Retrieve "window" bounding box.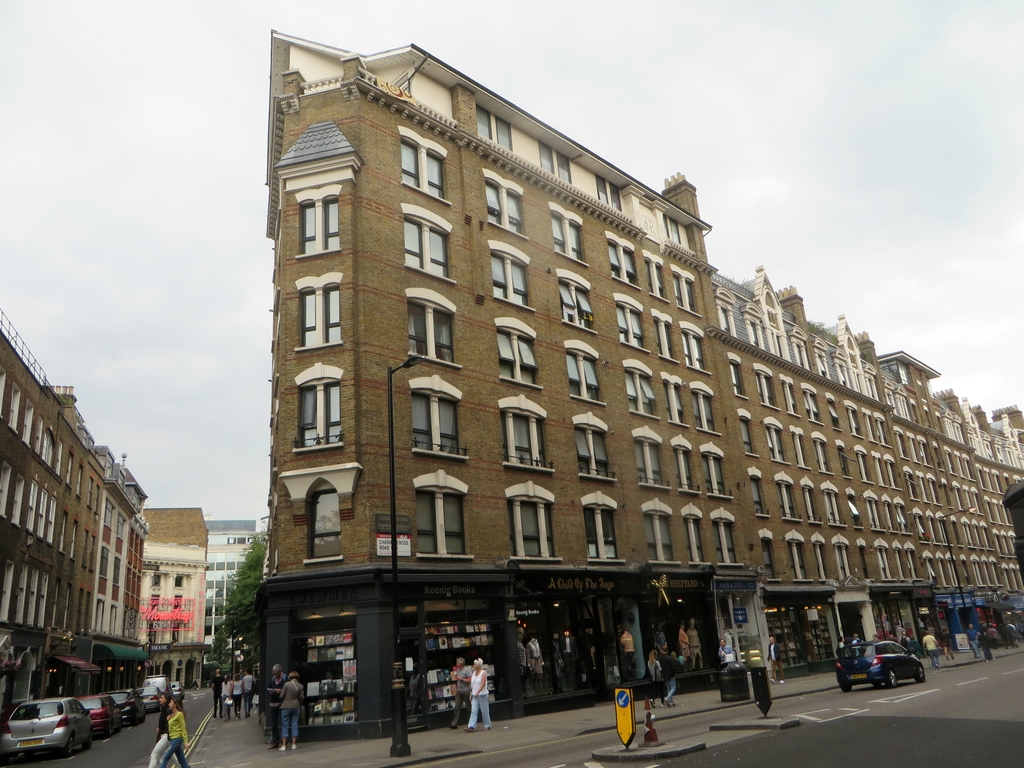
Bounding box: box(581, 491, 622, 561).
